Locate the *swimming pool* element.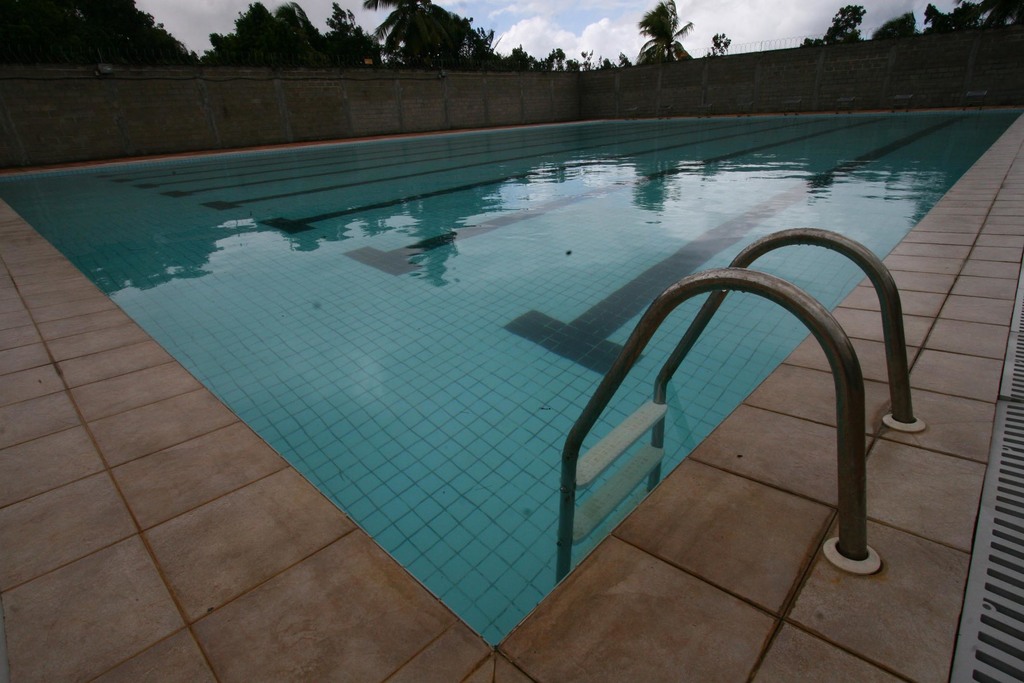
Element bbox: BBox(0, 112, 1022, 645).
